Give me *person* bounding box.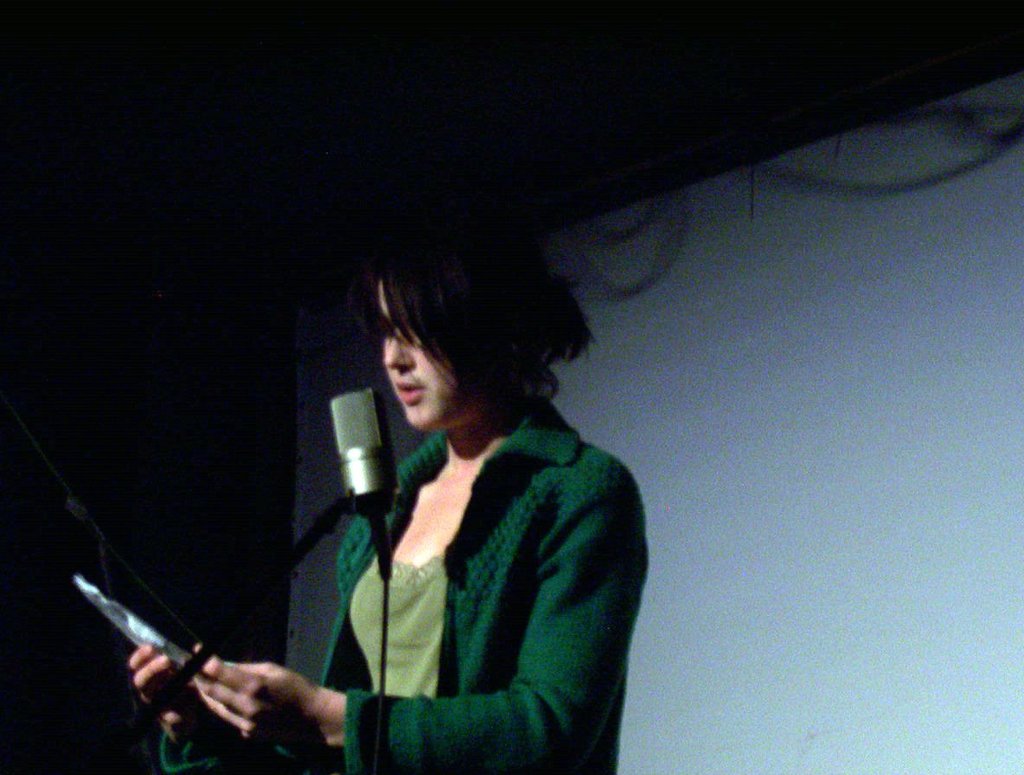
<box>129,193,649,774</box>.
